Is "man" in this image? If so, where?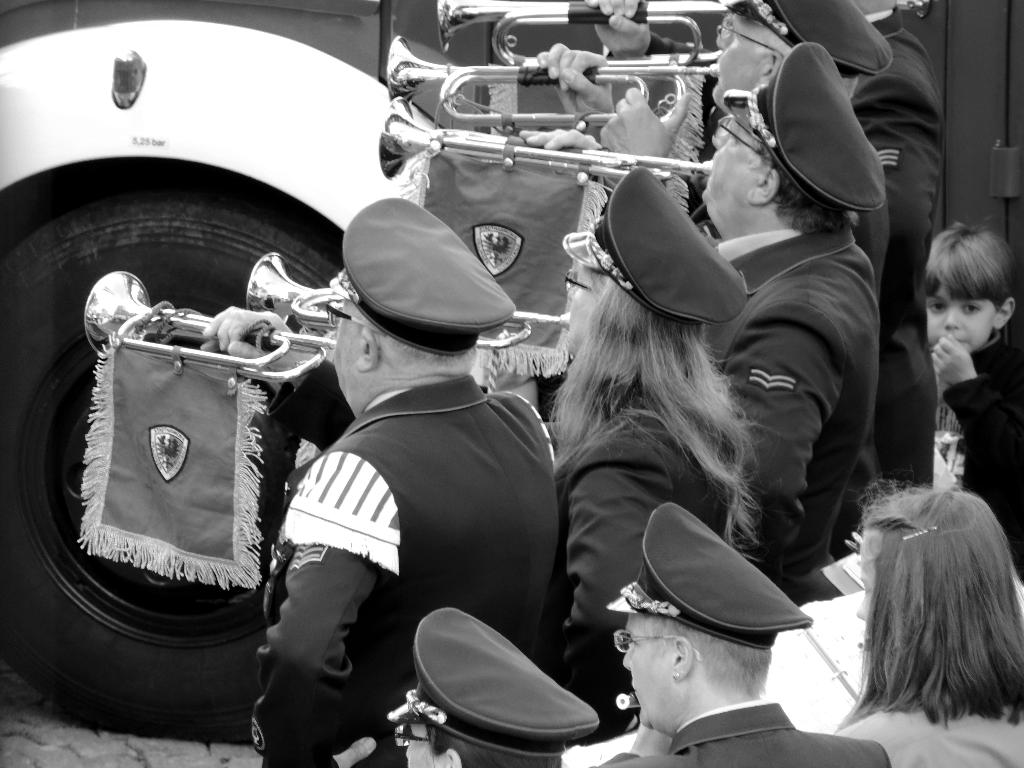
Yes, at BBox(205, 198, 567, 767).
